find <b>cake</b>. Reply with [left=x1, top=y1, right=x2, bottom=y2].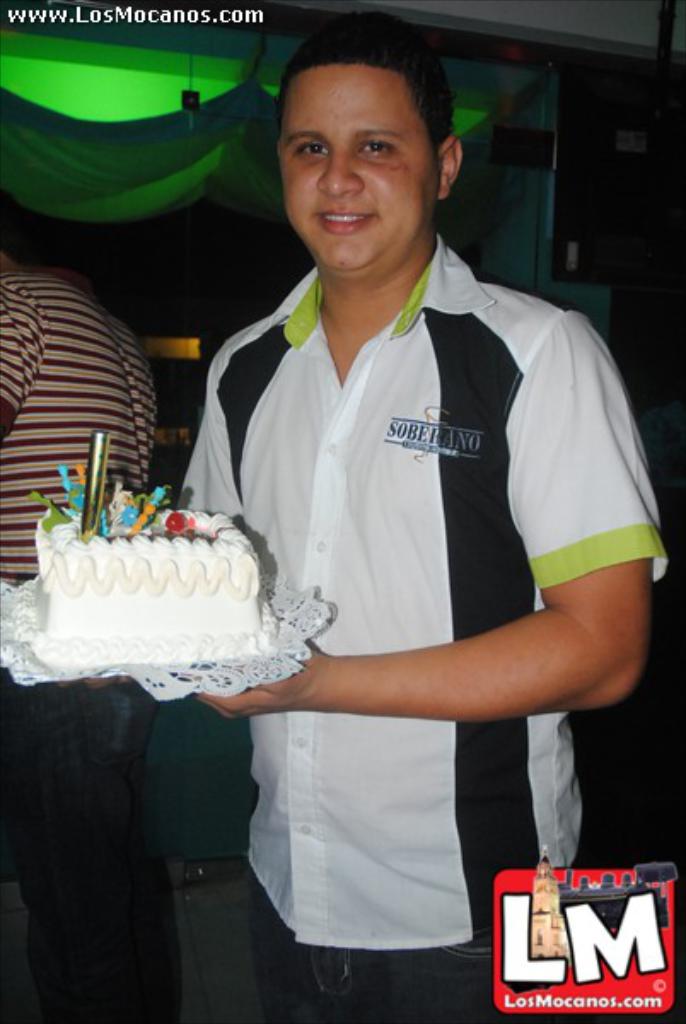
[left=29, top=505, right=266, bottom=664].
